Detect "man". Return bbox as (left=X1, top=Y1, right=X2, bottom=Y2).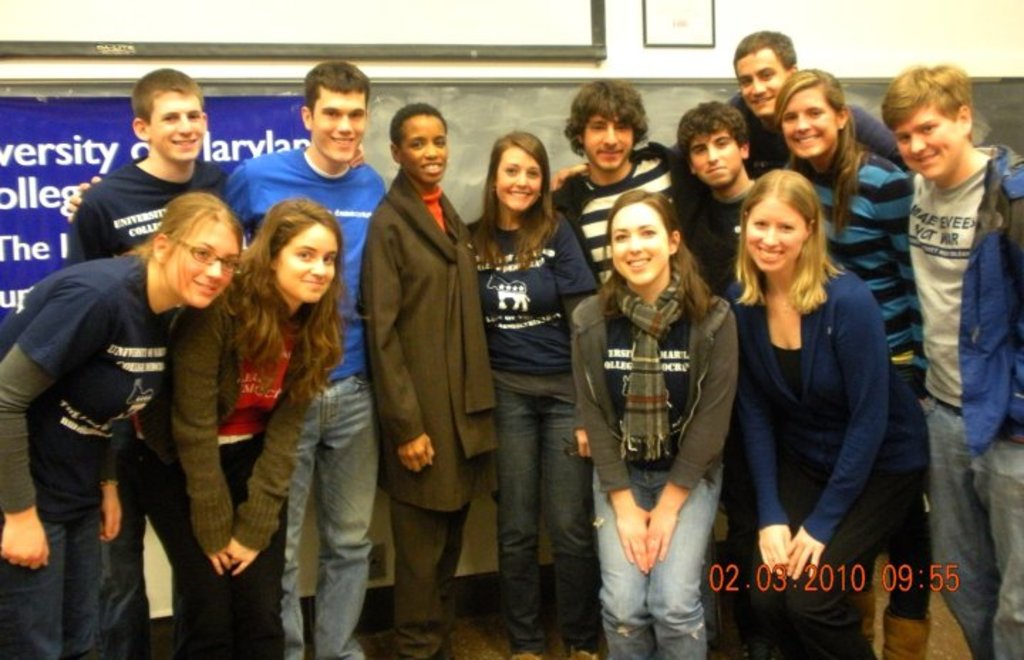
(left=546, top=80, right=694, bottom=289).
